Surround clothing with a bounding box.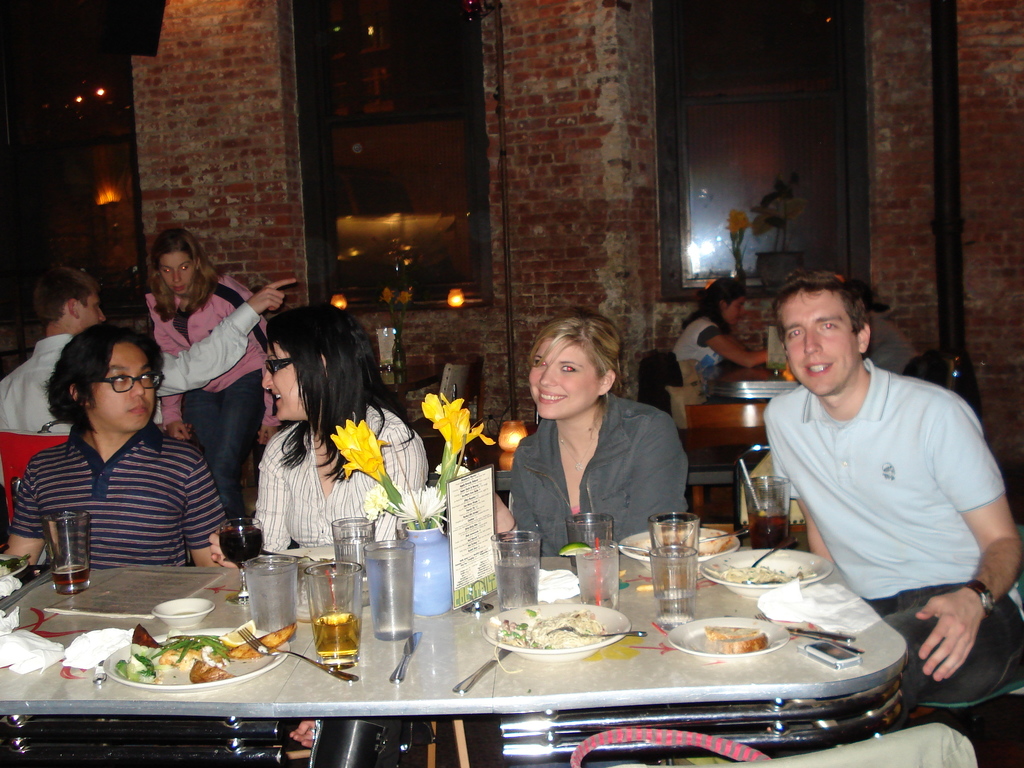
<box>769,356,1023,742</box>.
